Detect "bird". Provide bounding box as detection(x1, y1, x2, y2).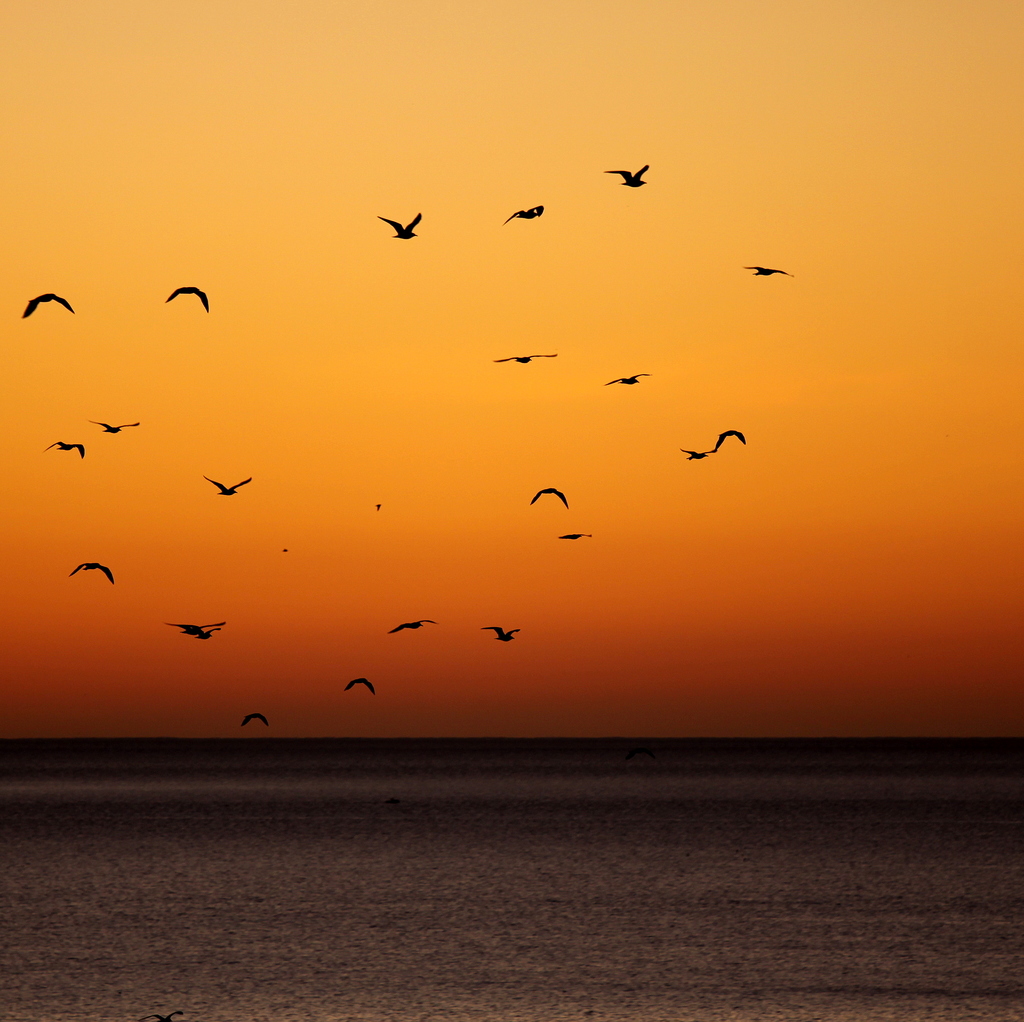
detection(200, 474, 253, 499).
